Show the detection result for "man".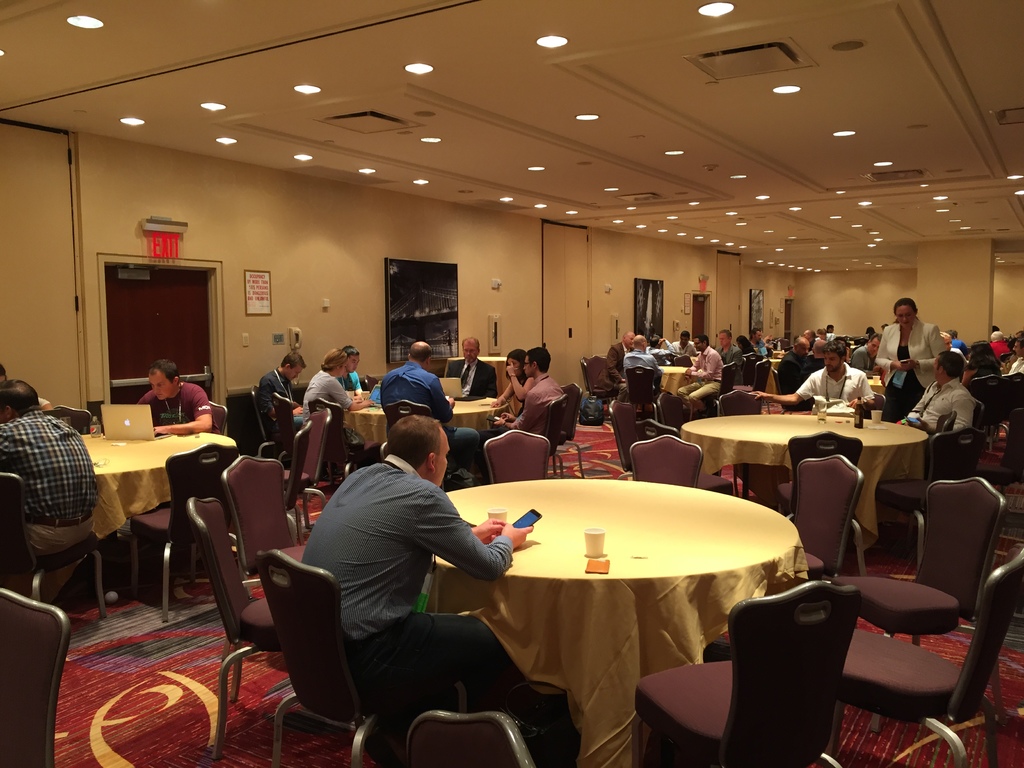
bbox(774, 340, 809, 411).
